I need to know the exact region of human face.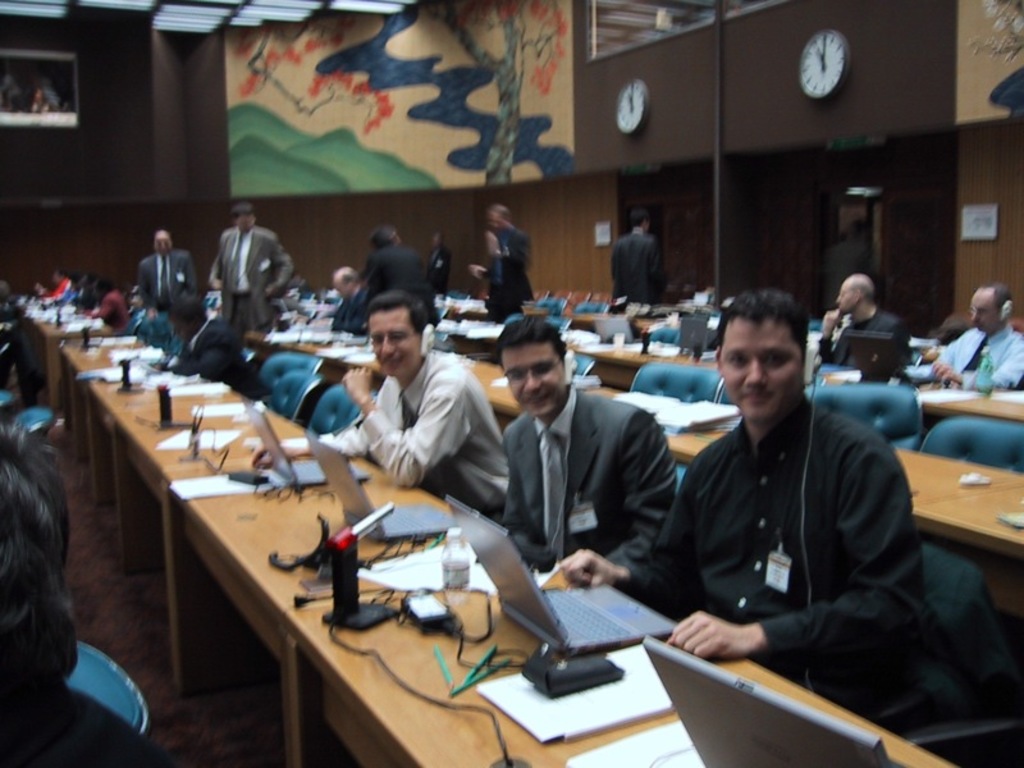
Region: 366 305 422 389.
